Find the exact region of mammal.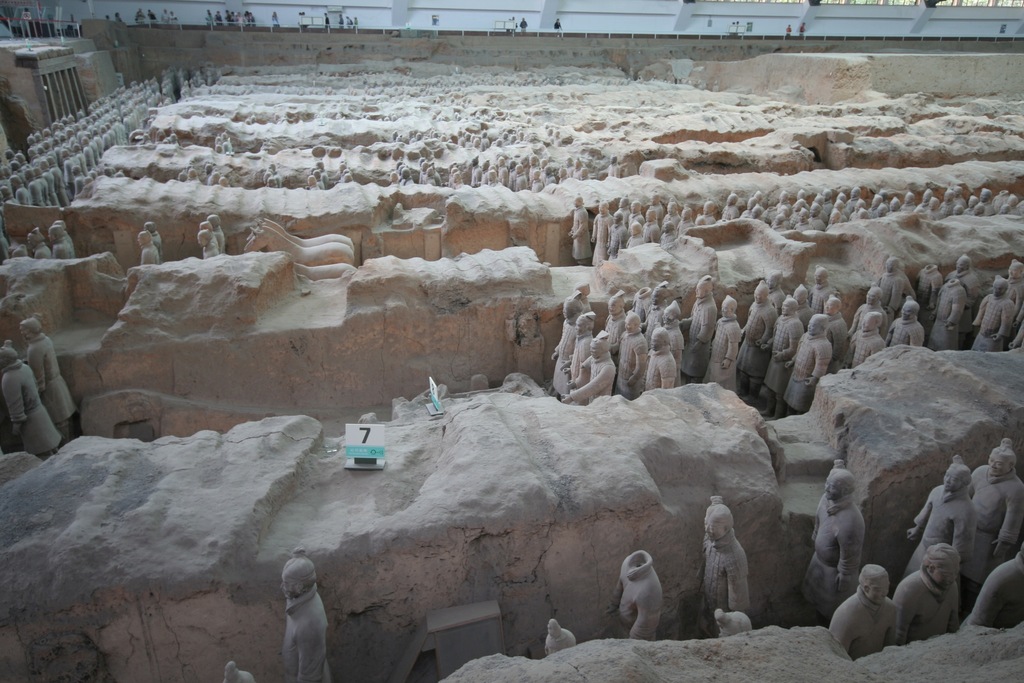
Exact region: pyautogui.locateOnScreen(168, 10, 177, 22).
